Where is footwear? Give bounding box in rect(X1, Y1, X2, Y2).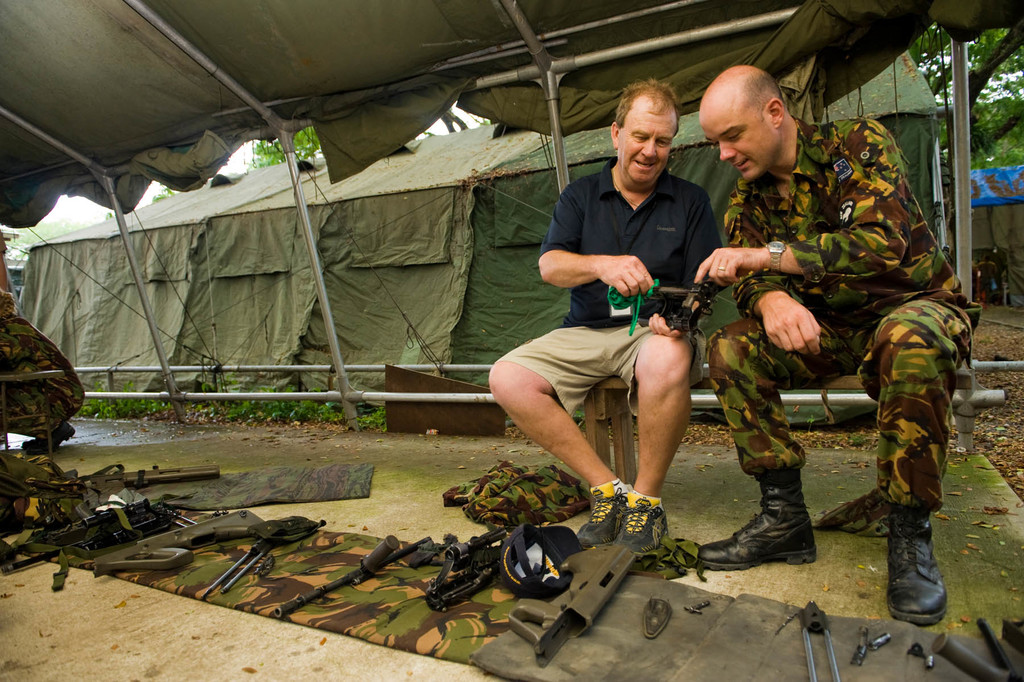
rect(610, 482, 675, 553).
